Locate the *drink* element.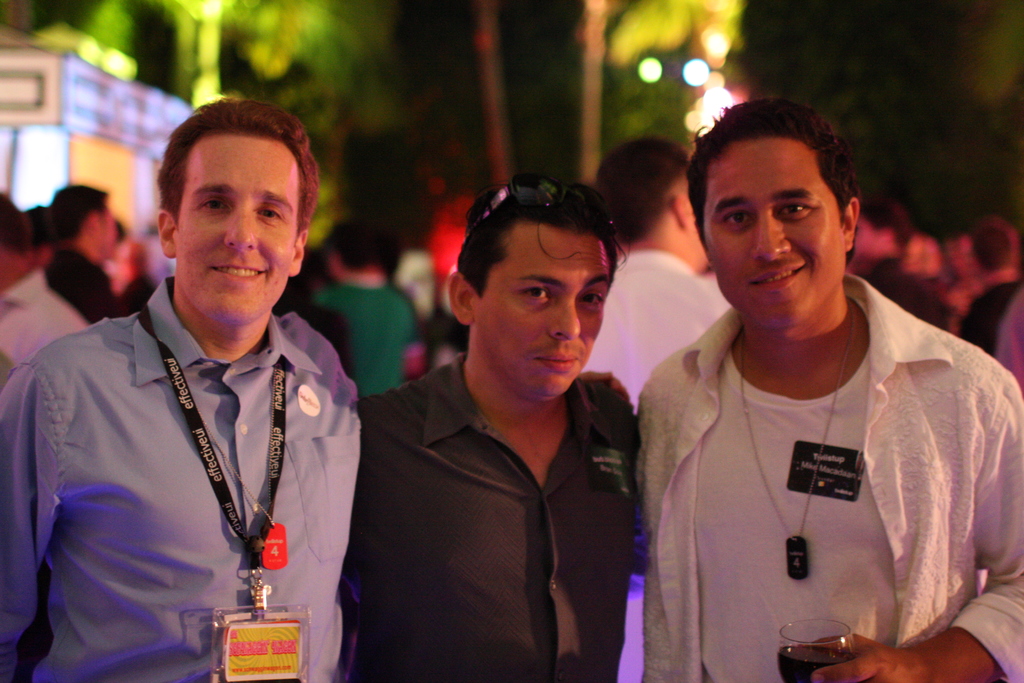
Element bbox: Rect(775, 643, 854, 682).
